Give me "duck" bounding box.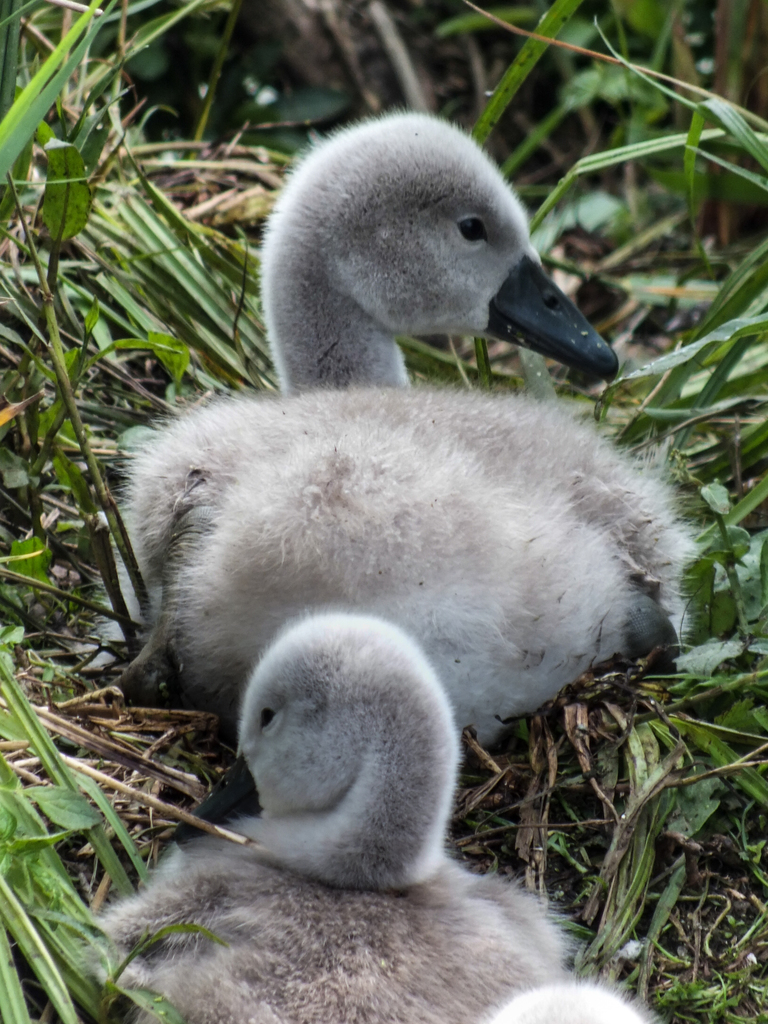
box=[86, 460, 650, 1023].
